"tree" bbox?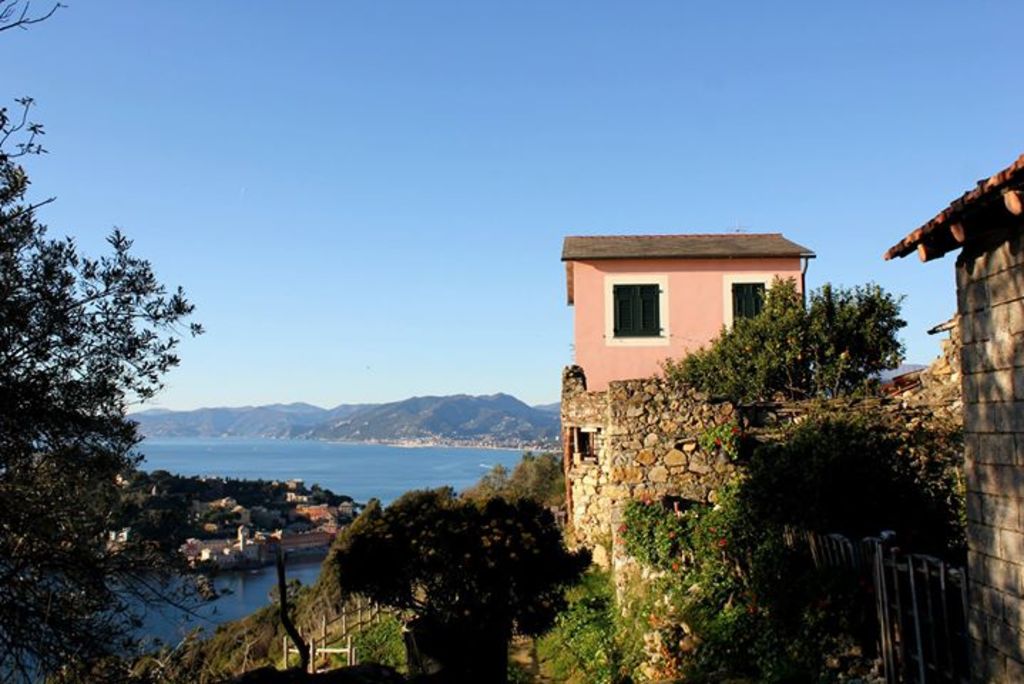
[left=0, top=0, right=256, bottom=681]
